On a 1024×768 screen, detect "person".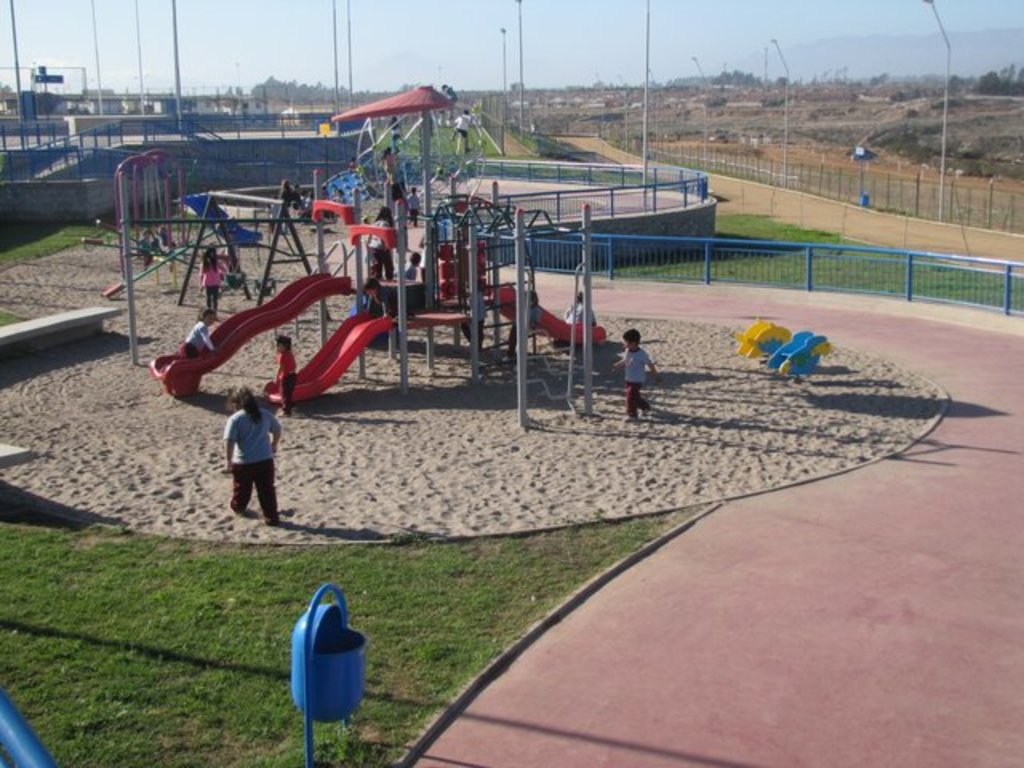
detection(368, 206, 395, 282).
